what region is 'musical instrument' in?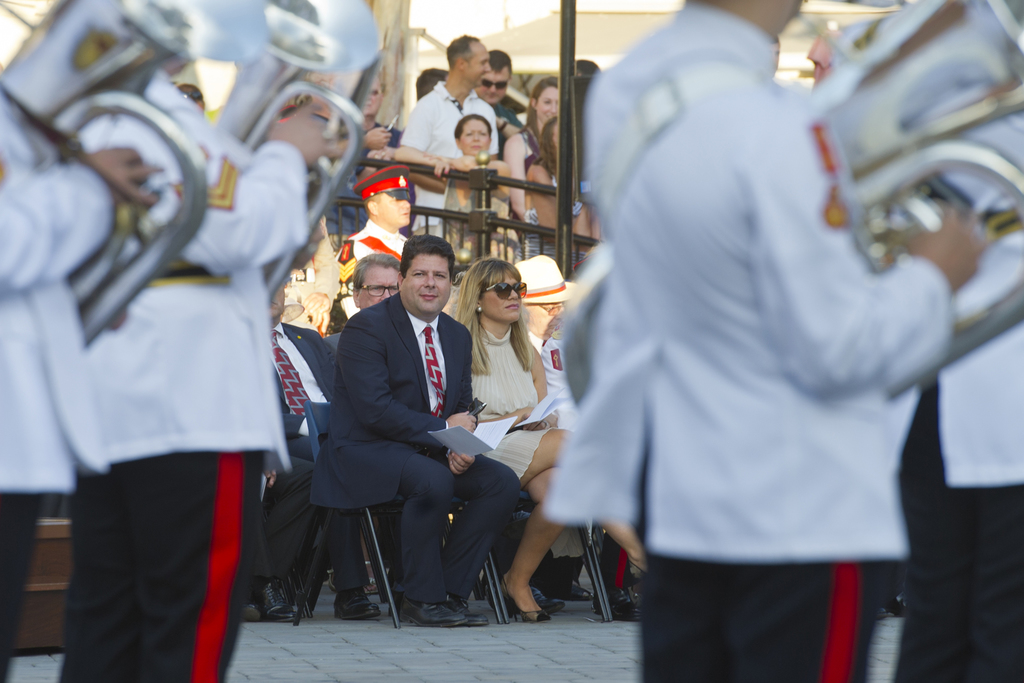
<region>0, 0, 206, 338</region>.
